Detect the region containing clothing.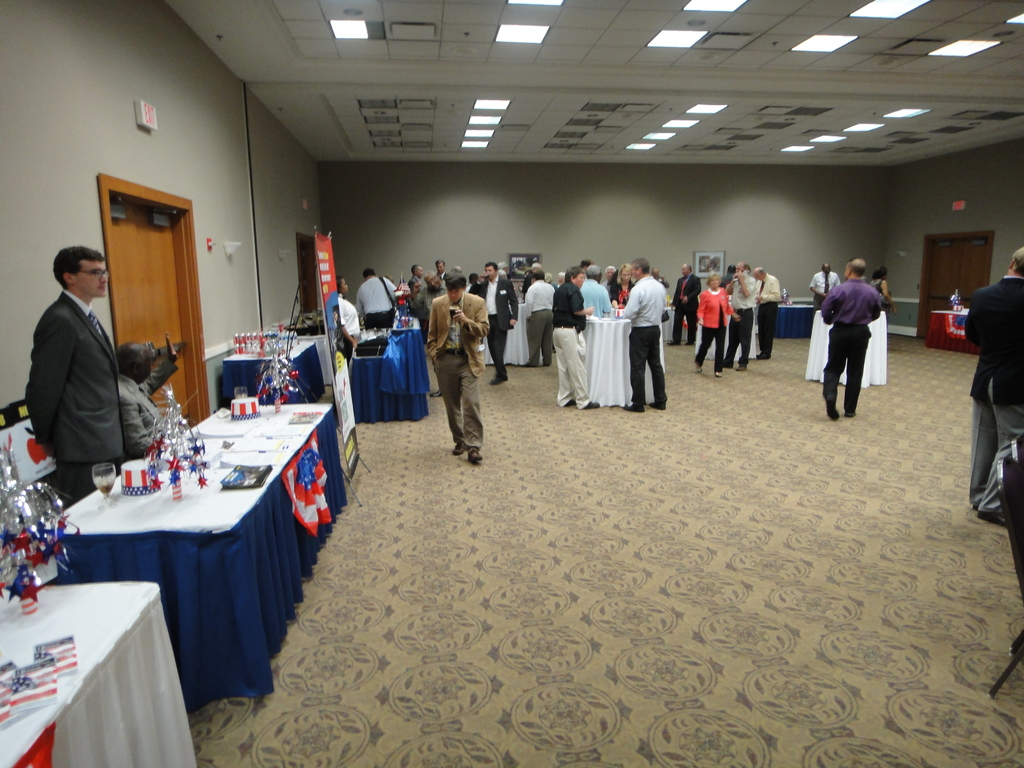
[132, 381, 159, 444].
